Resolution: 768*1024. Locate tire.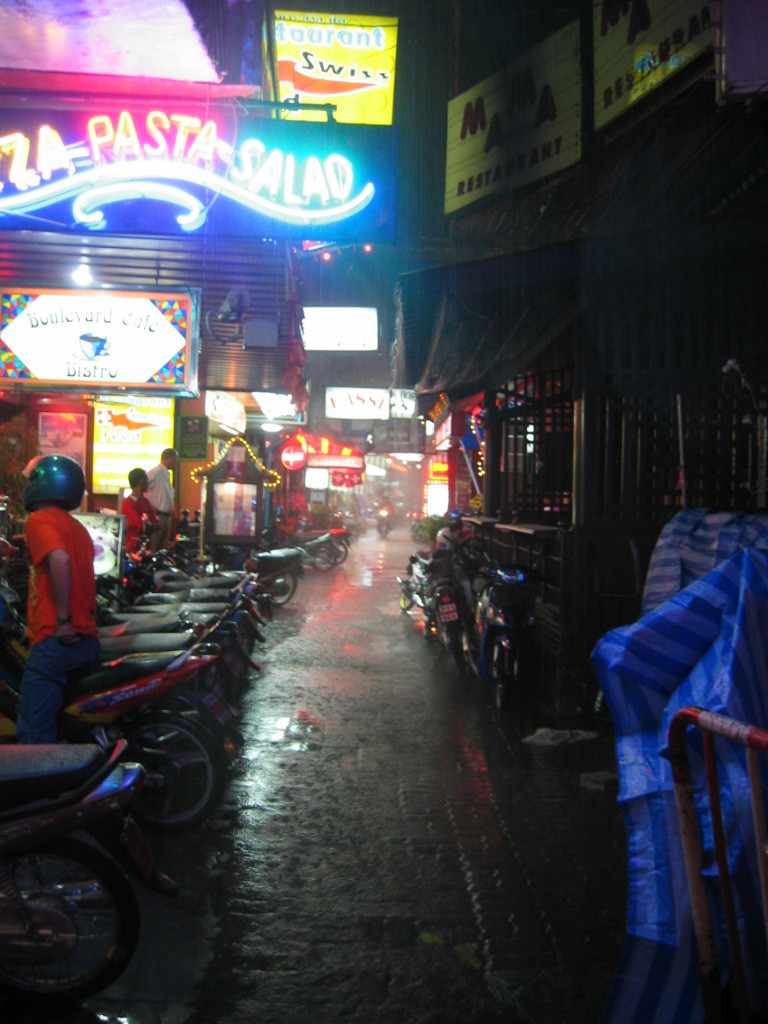
<box>272,570,298,607</box>.
